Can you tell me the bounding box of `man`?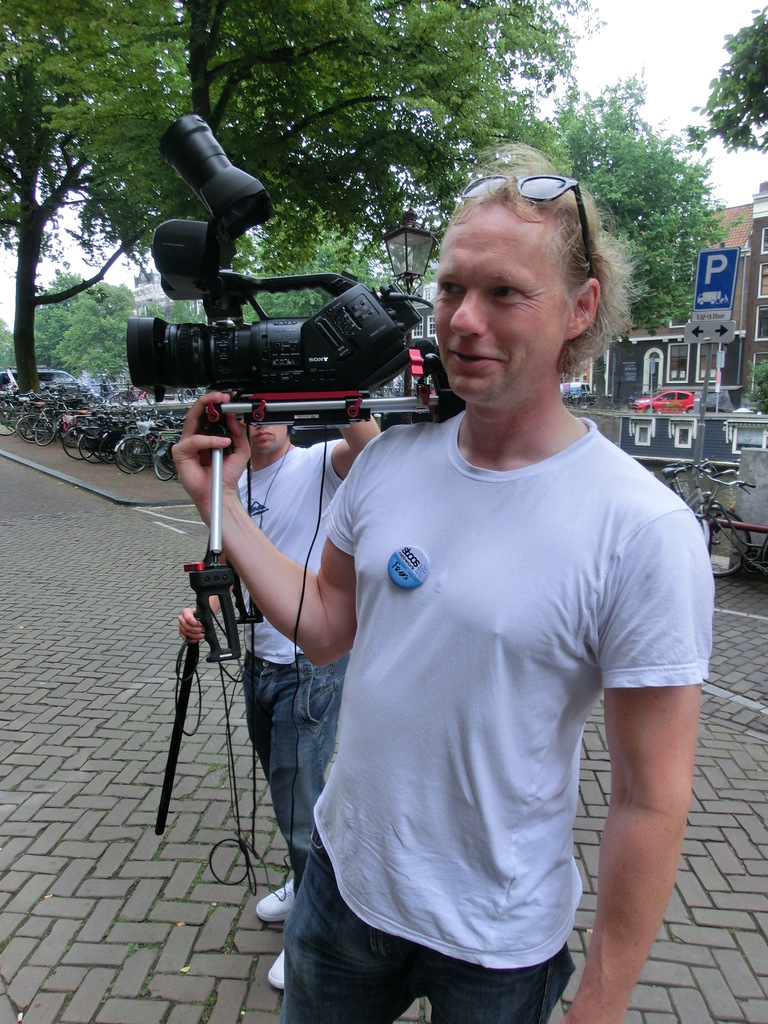
[x1=282, y1=172, x2=707, y2=1021].
